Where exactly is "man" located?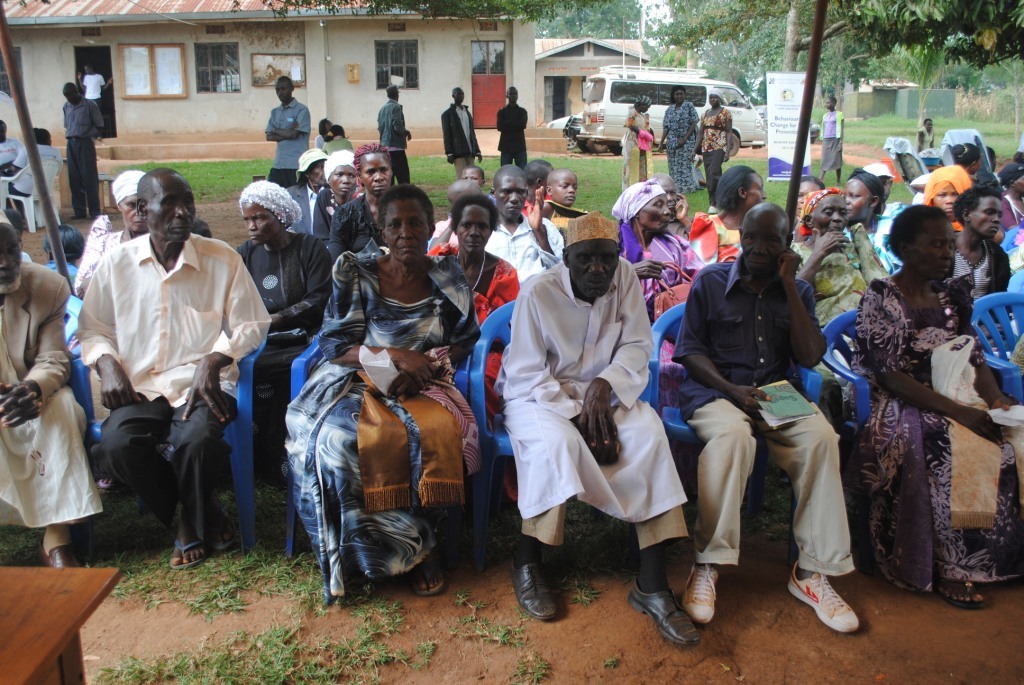
Its bounding box is x1=264, y1=73, x2=313, y2=194.
